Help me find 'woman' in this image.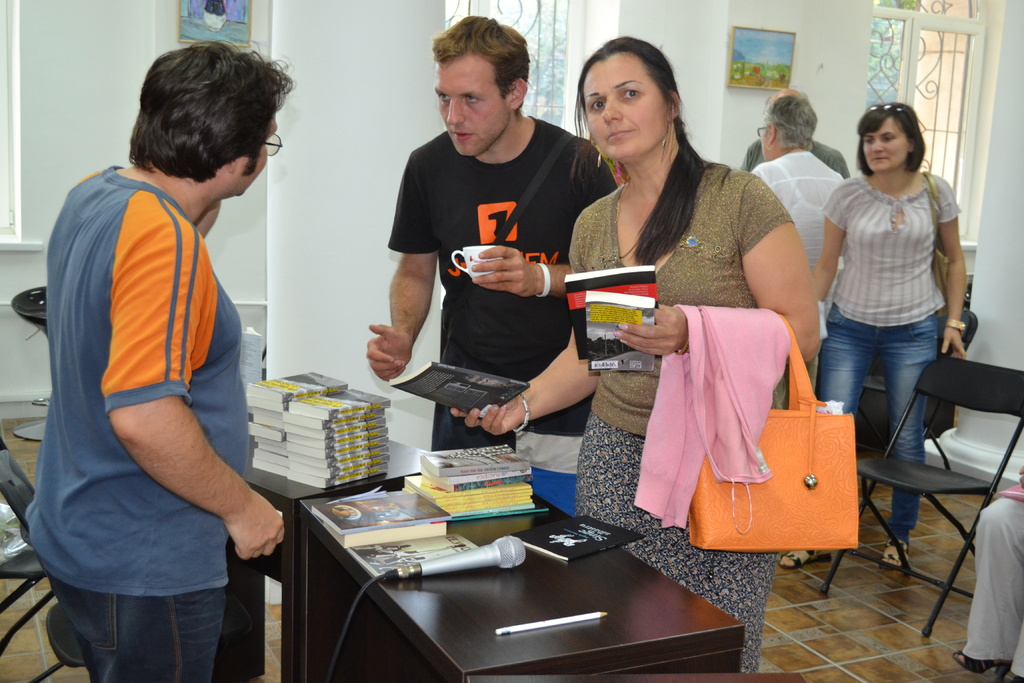
Found it: x1=774 y1=101 x2=969 y2=573.
